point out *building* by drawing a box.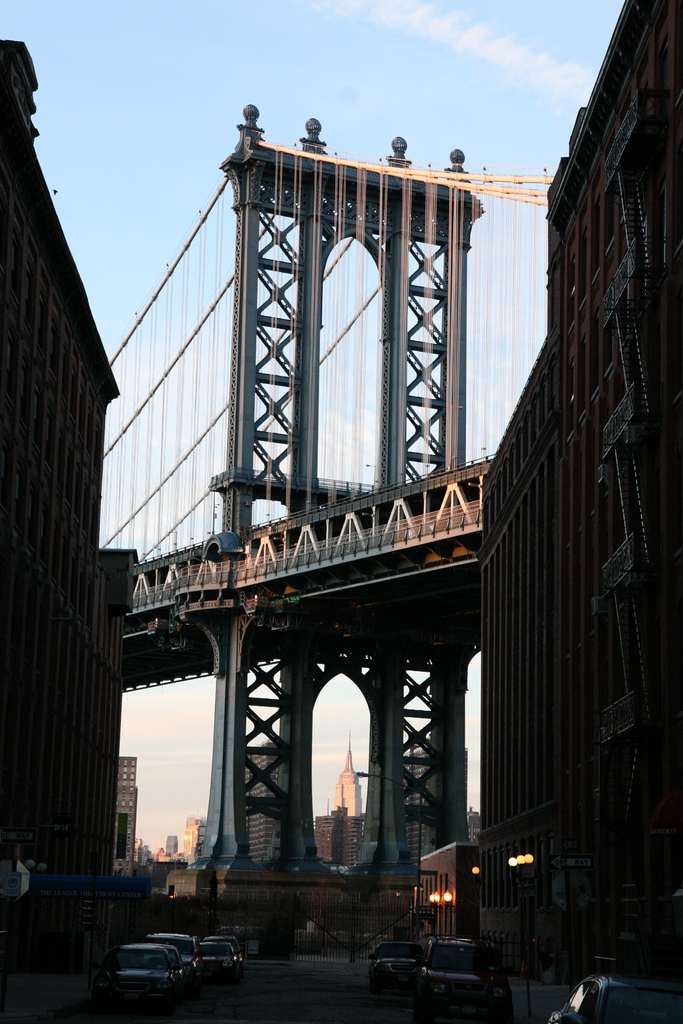
(x1=400, y1=738, x2=431, y2=866).
